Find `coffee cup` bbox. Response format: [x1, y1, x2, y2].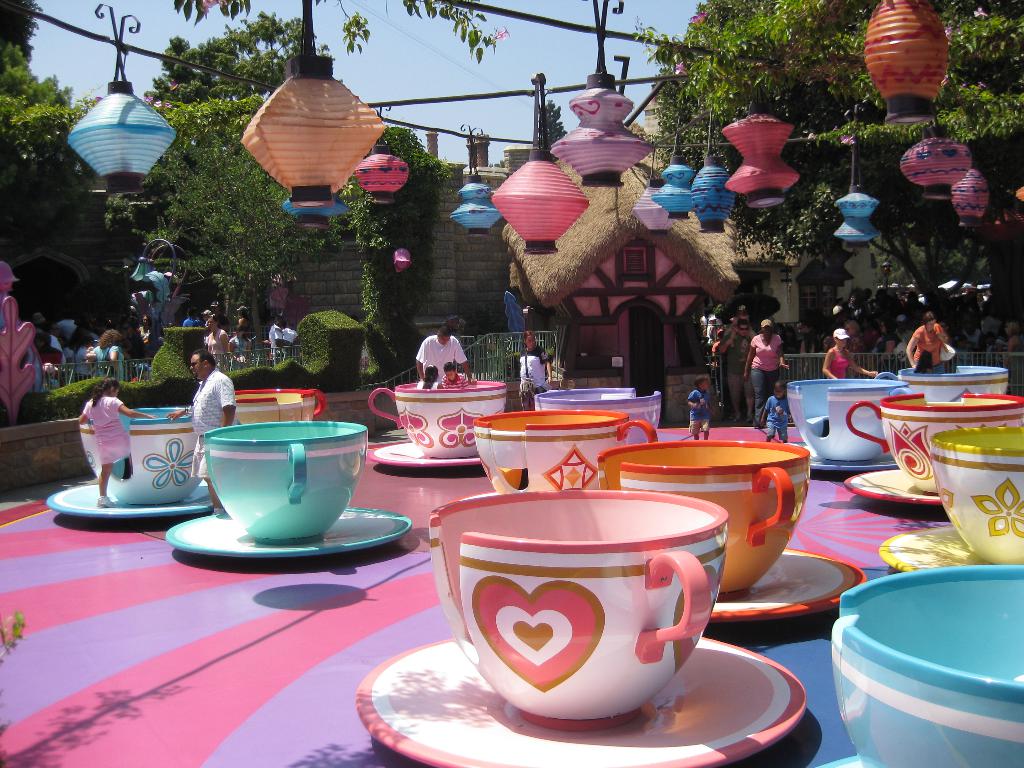
[201, 420, 369, 542].
